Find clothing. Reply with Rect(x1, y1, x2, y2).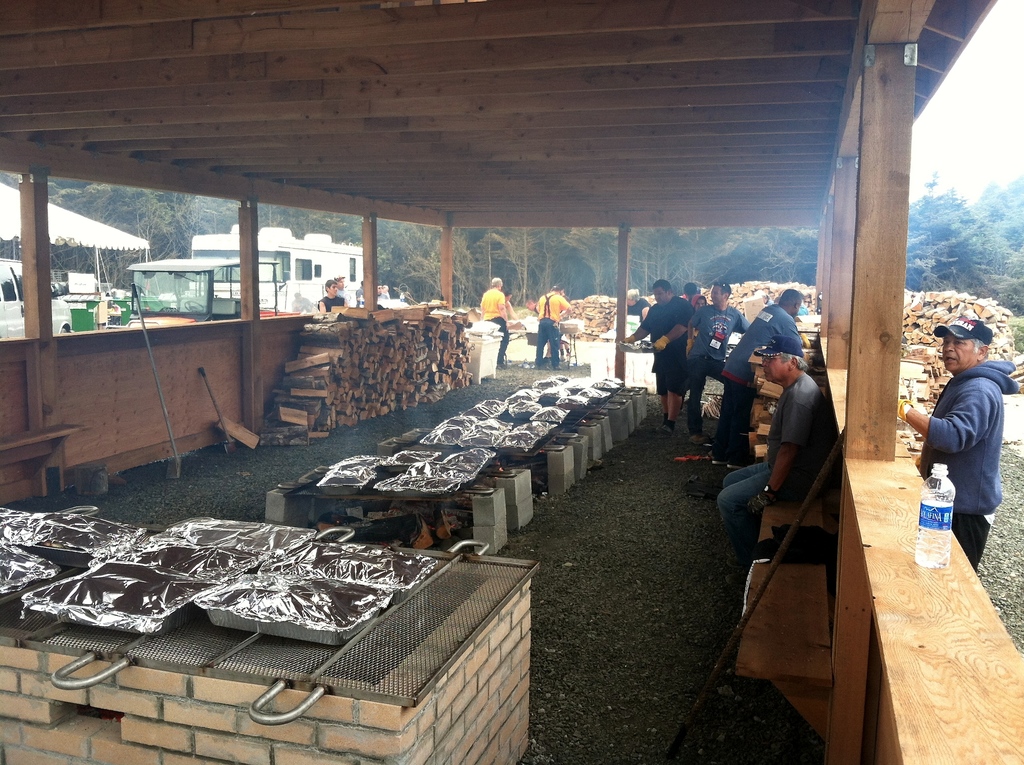
Rect(536, 292, 568, 368).
